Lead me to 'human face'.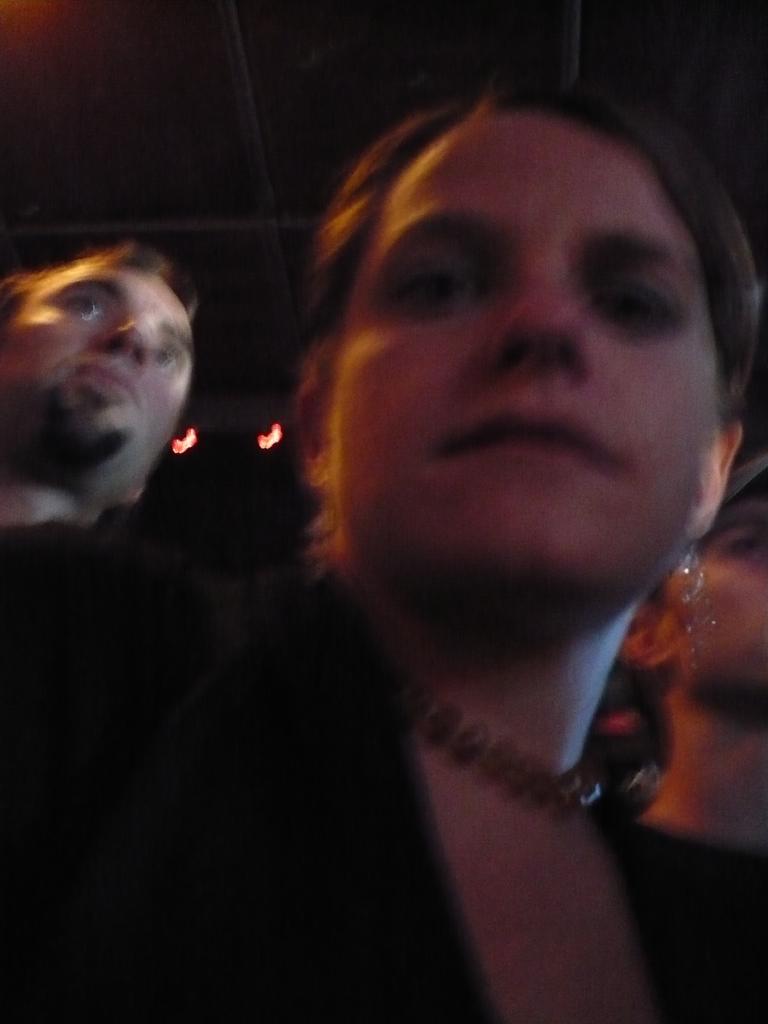
Lead to x1=0 y1=267 x2=197 y2=474.
